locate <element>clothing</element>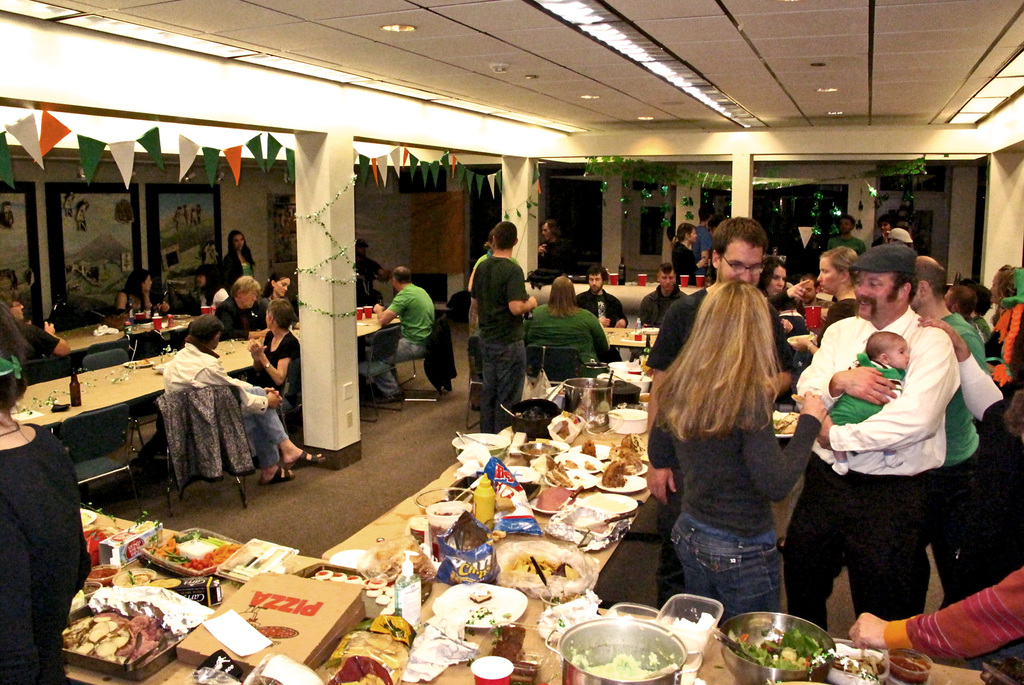
(636,287,684,321)
